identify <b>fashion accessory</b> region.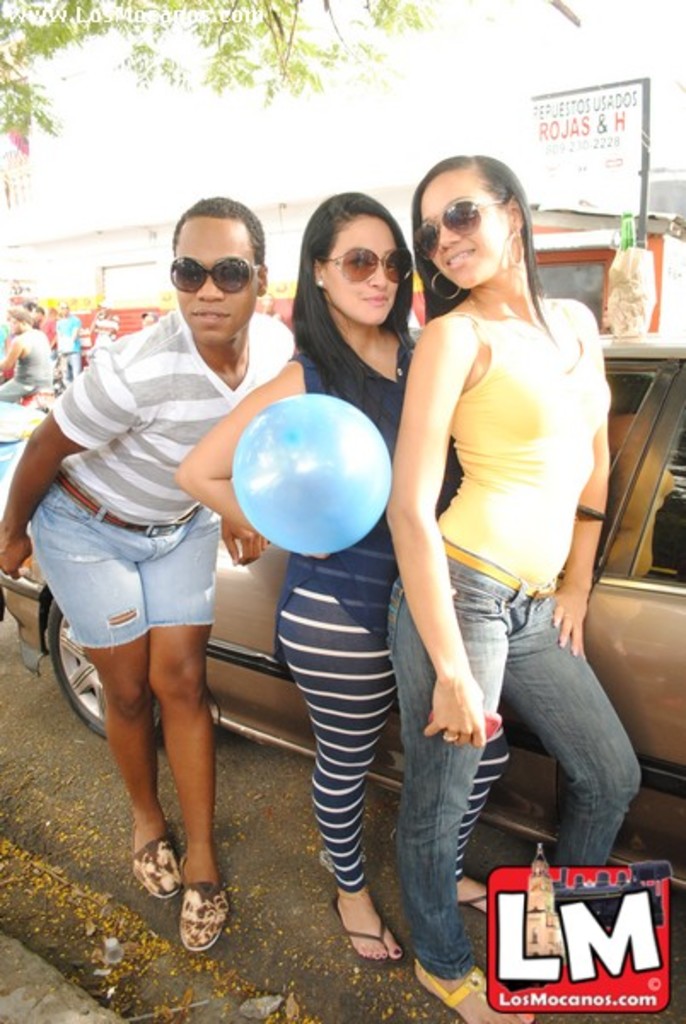
Region: l=413, t=196, r=505, b=263.
